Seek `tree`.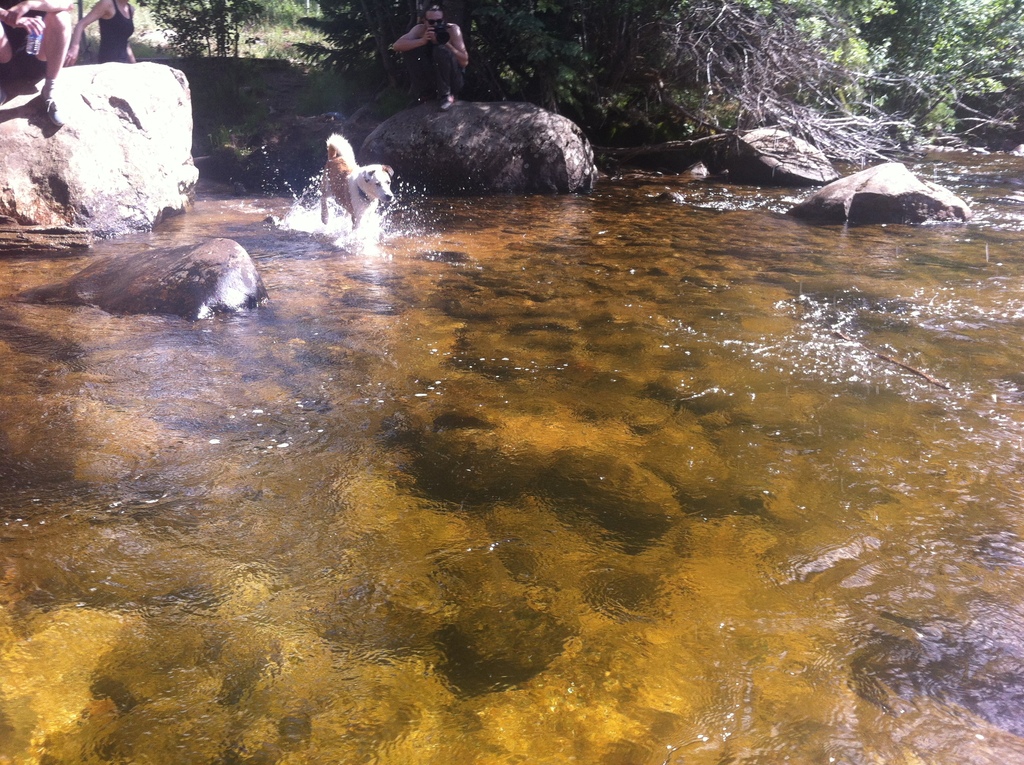
[128,0,268,54].
